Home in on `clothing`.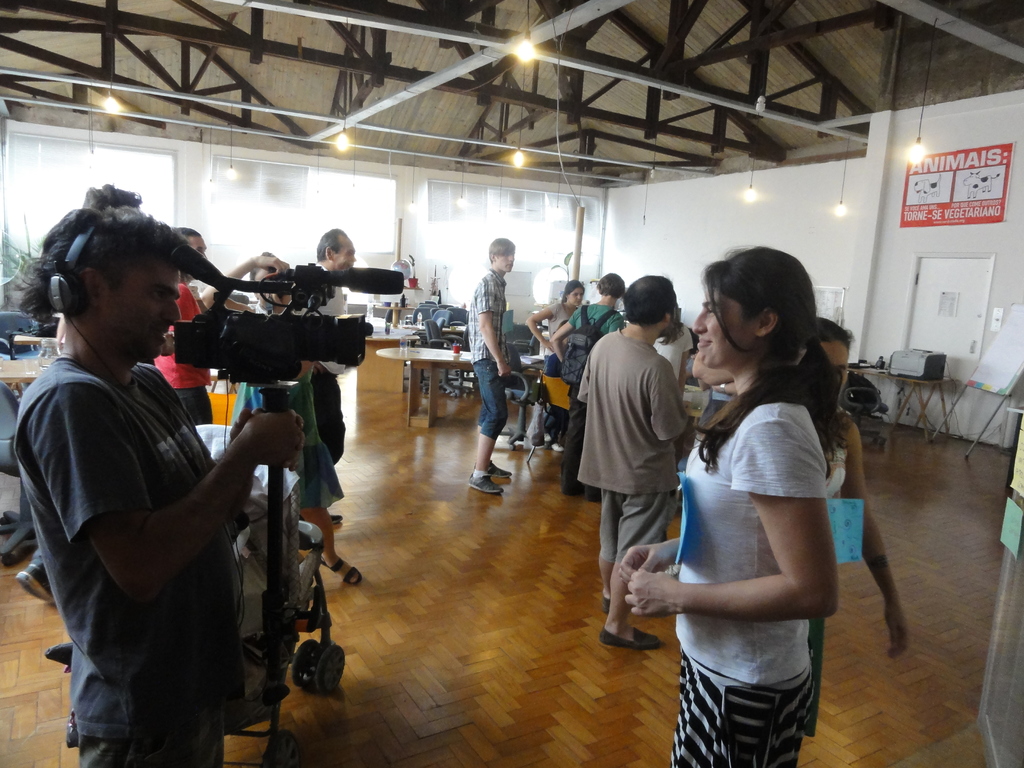
Homed in at (x1=294, y1=259, x2=346, y2=464).
